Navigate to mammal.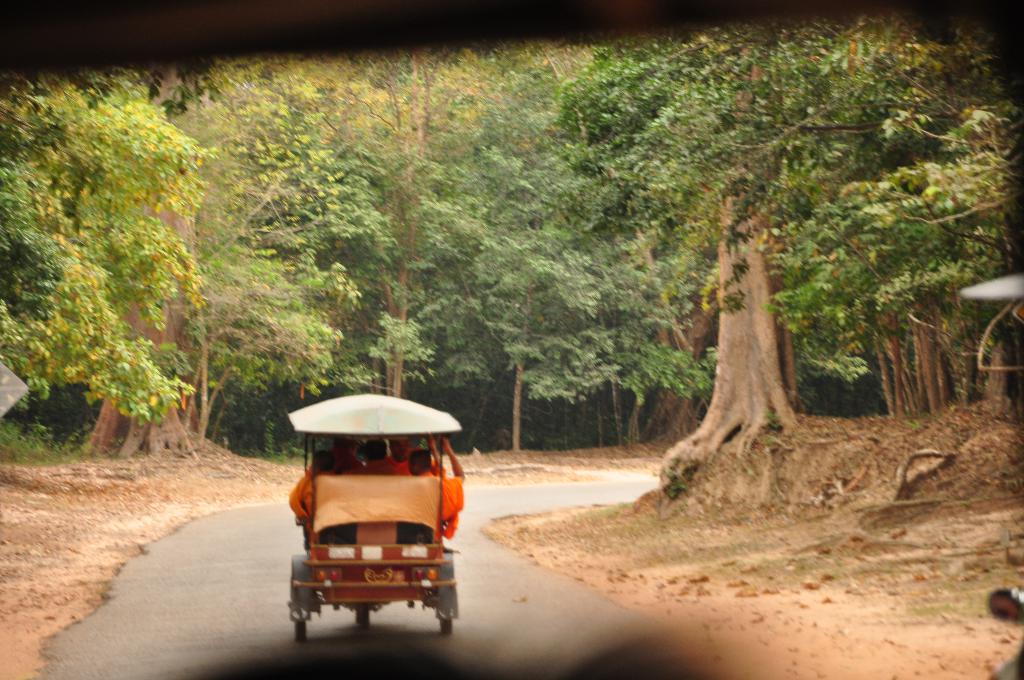
Navigation target: [left=362, top=435, right=408, bottom=494].
